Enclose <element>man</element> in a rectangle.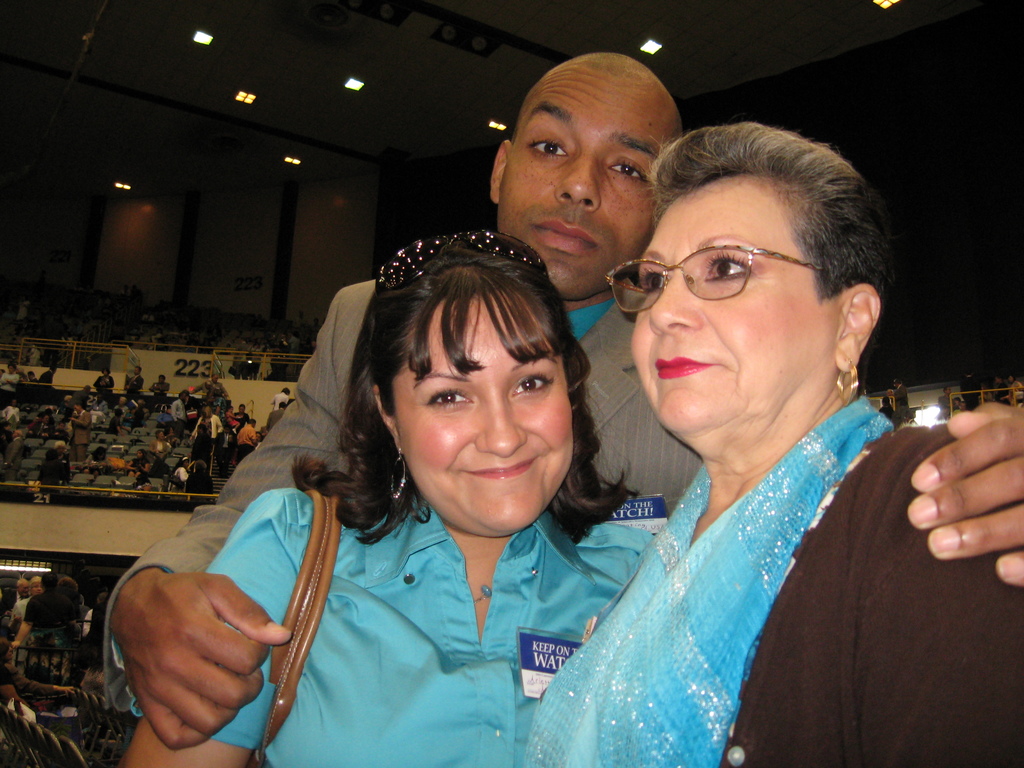
35/440/76/494.
